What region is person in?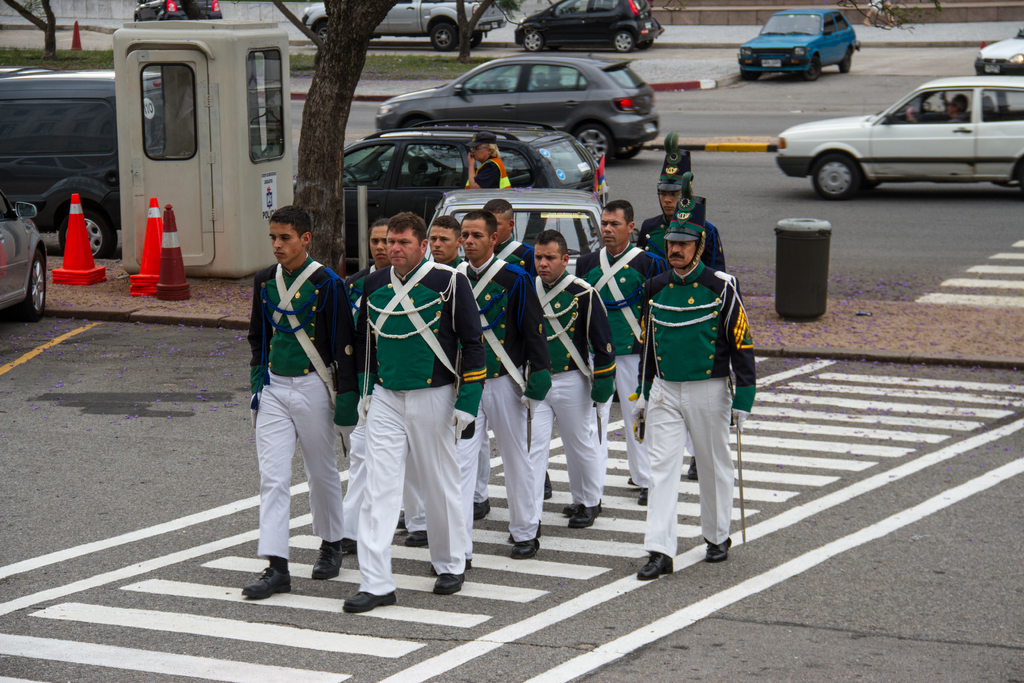
238, 201, 358, 600.
